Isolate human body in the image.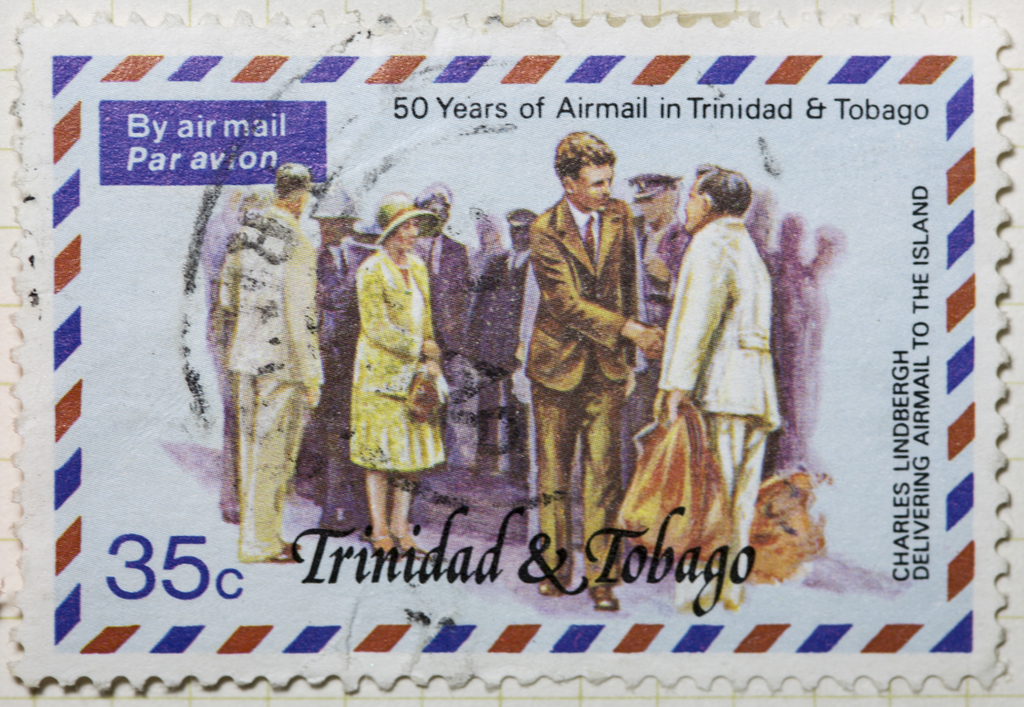
Isolated region: 217, 161, 326, 563.
